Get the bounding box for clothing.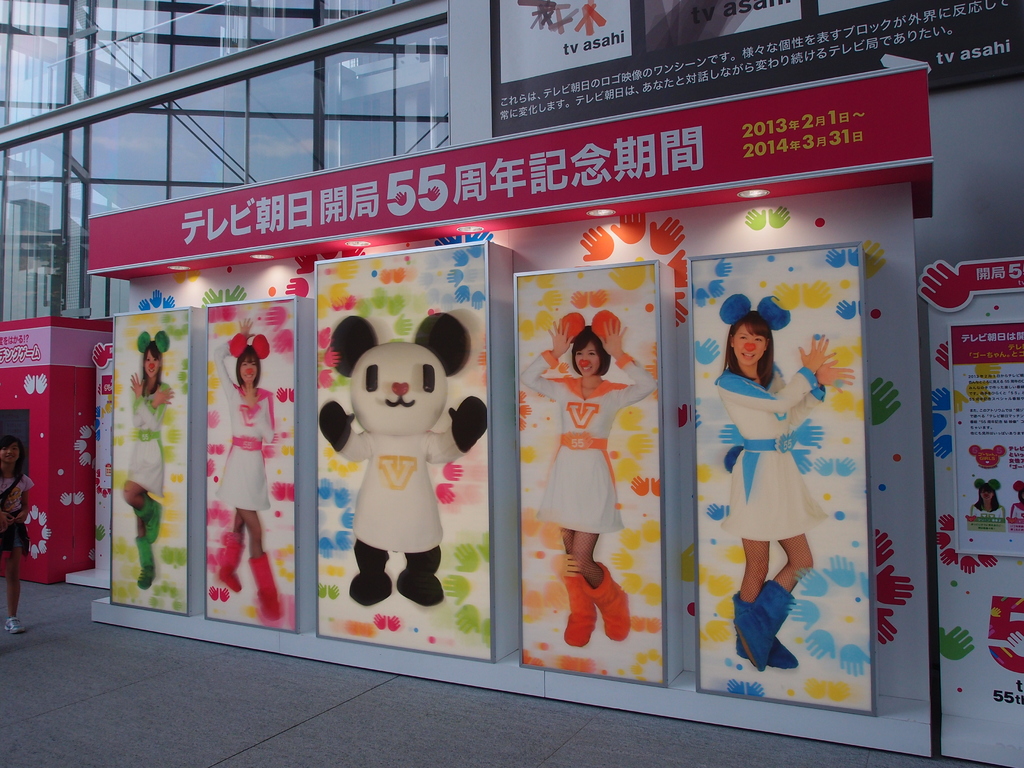
pyautogui.locateOnScreen(212, 338, 276, 514).
